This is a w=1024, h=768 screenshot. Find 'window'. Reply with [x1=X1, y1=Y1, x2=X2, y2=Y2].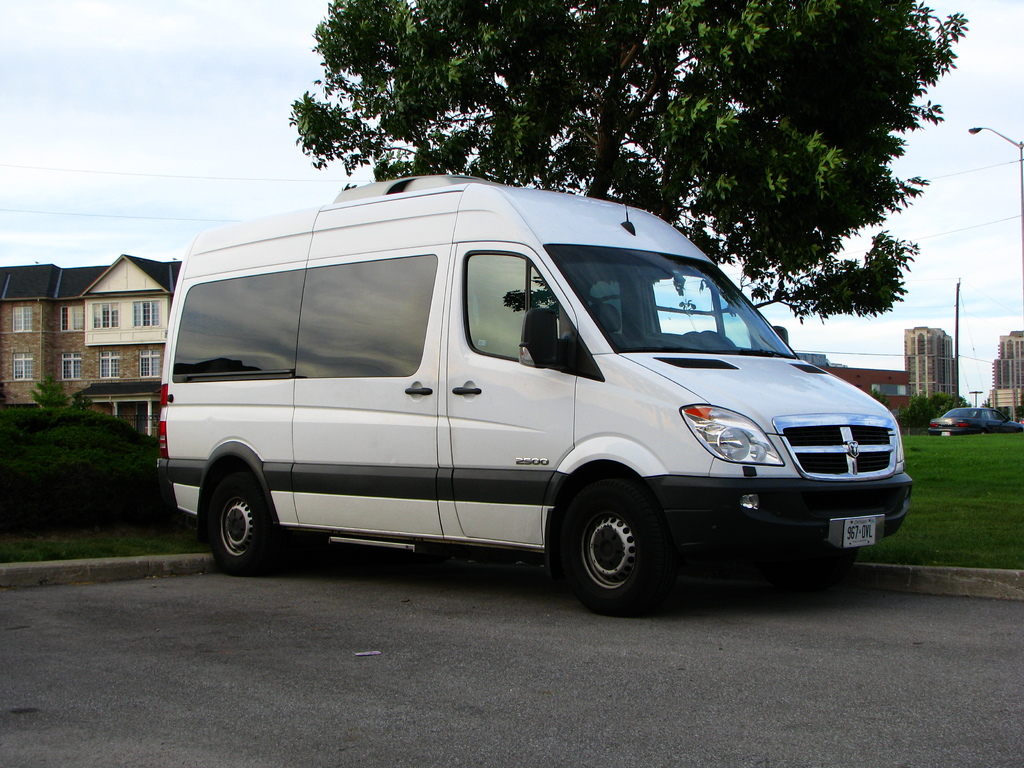
[x1=59, y1=307, x2=83, y2=331].
